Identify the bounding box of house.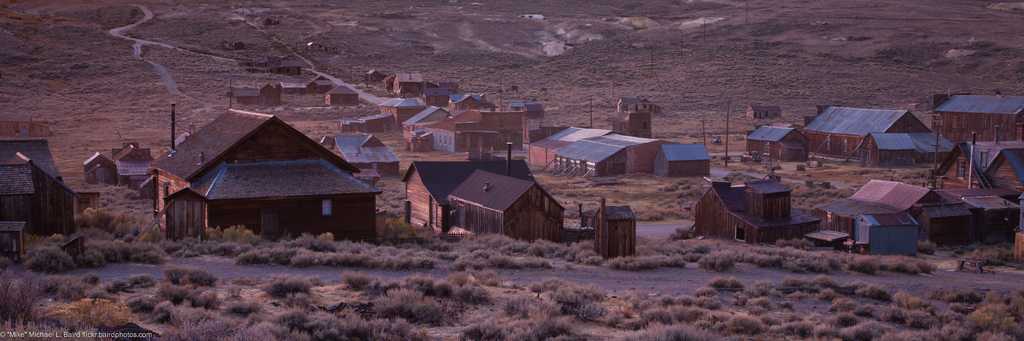
{"left": 145, "top": 115, "right": 384, "bottom": 249}.
